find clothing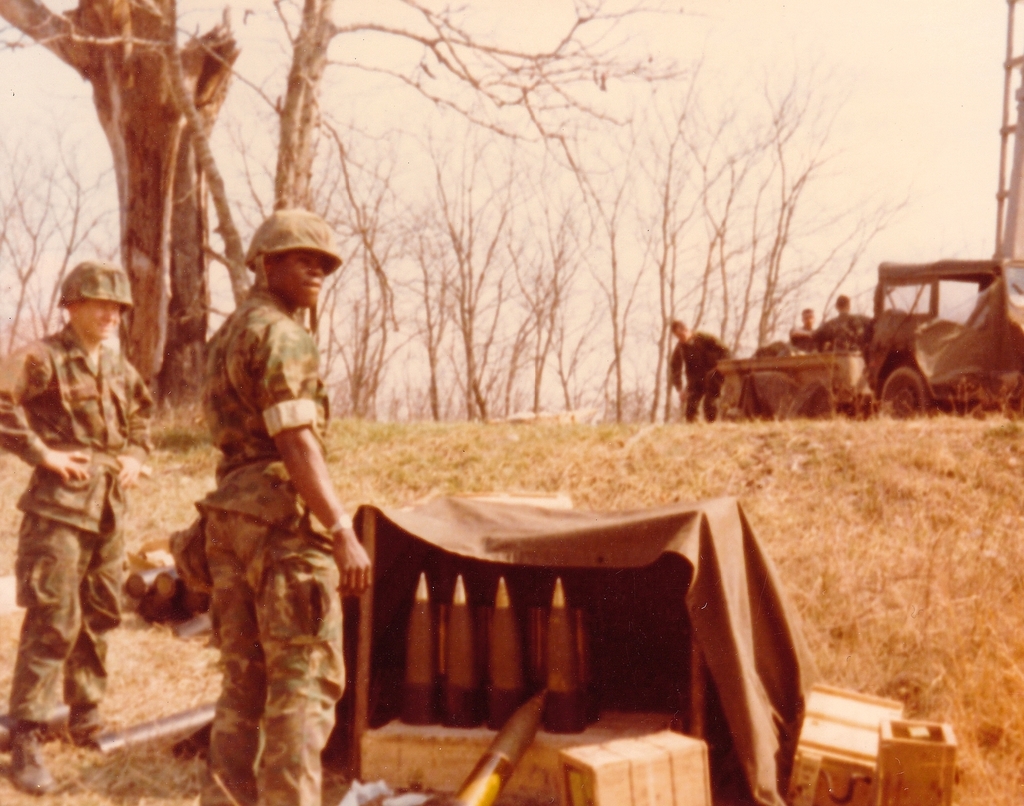
194/277/345/805
